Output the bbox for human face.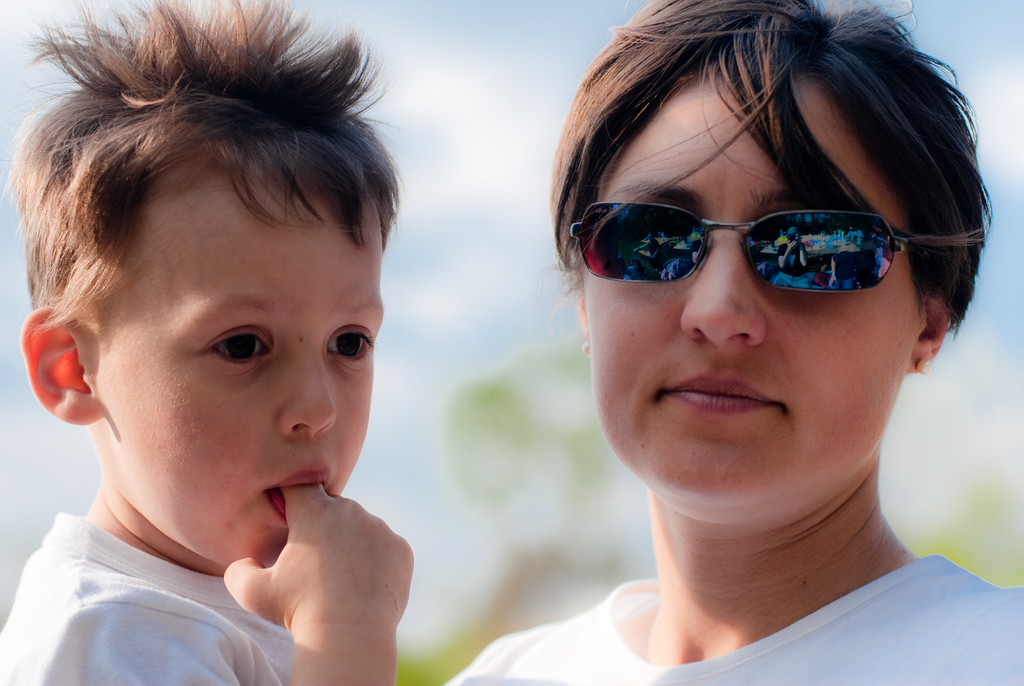
(x1=97, y1=177, x2=383, y2=565).
